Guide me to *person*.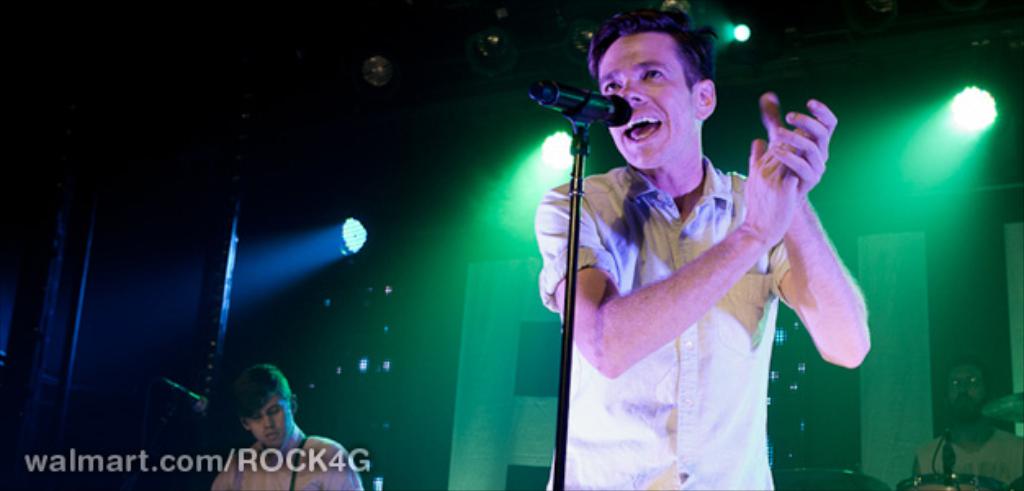
Guidance: BBox(911, 357, 1022, 486).
